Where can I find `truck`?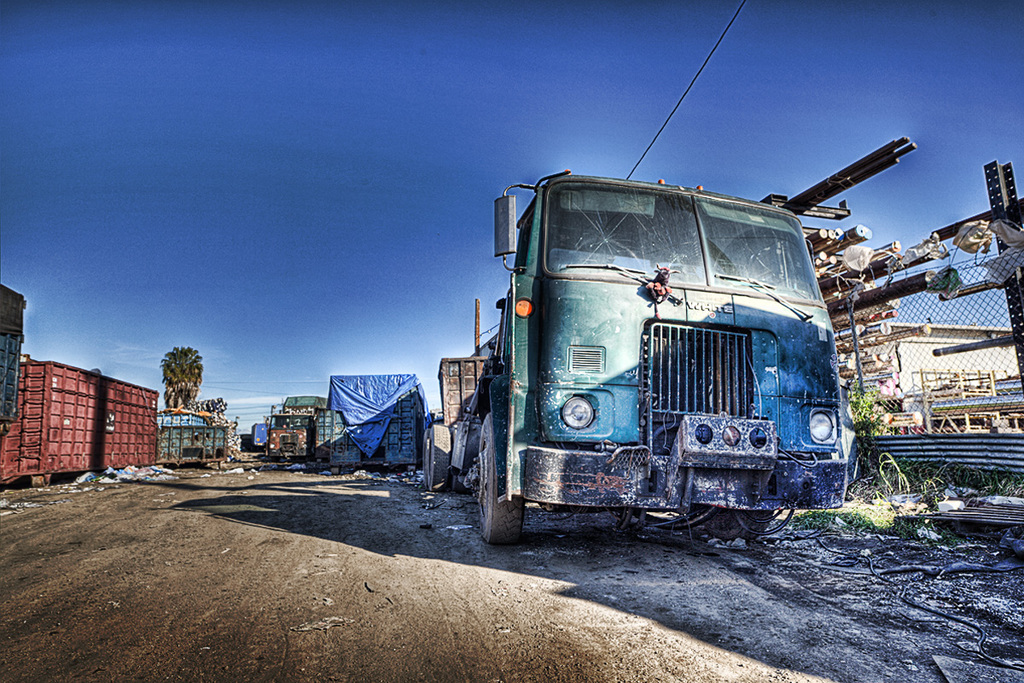
You can find it at rect(311, 371, 424, 472).
